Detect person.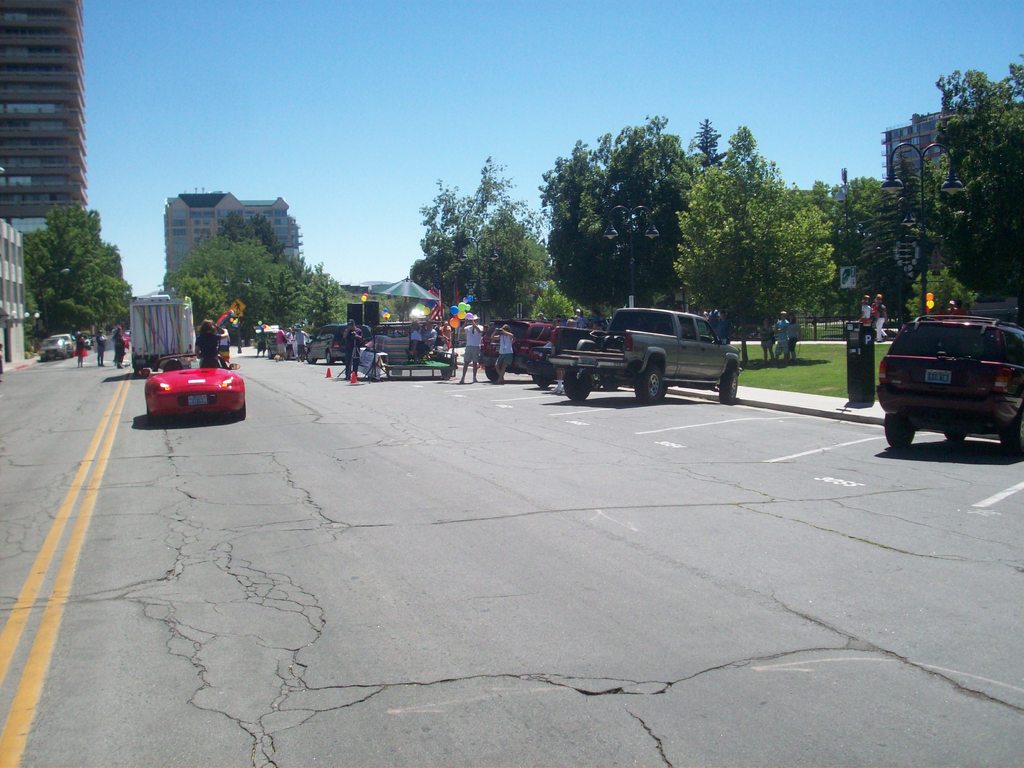
Detected at Rect(945, 300, 959, 321).
